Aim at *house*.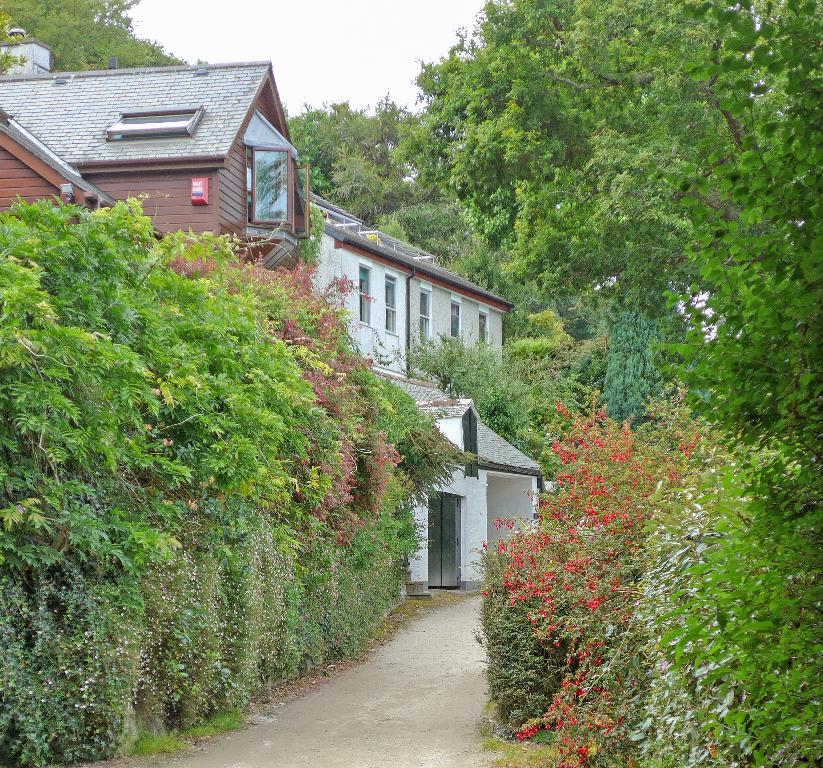
Aimed at box=[478, 299, 557, 651].
